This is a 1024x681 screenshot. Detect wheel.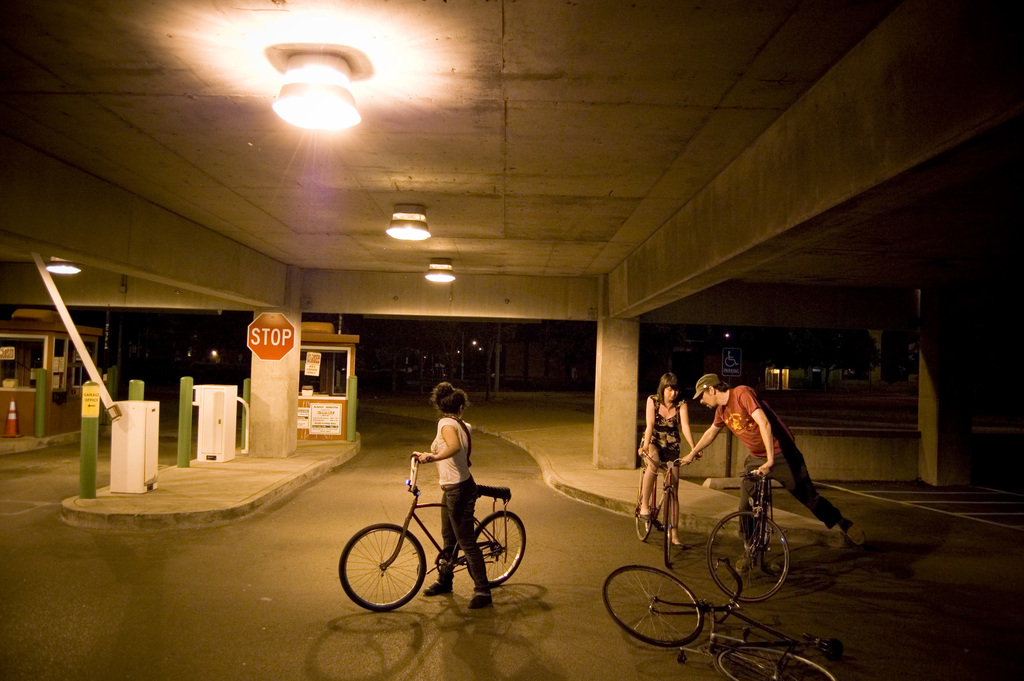
select_region(475, 508, 527, 586).
